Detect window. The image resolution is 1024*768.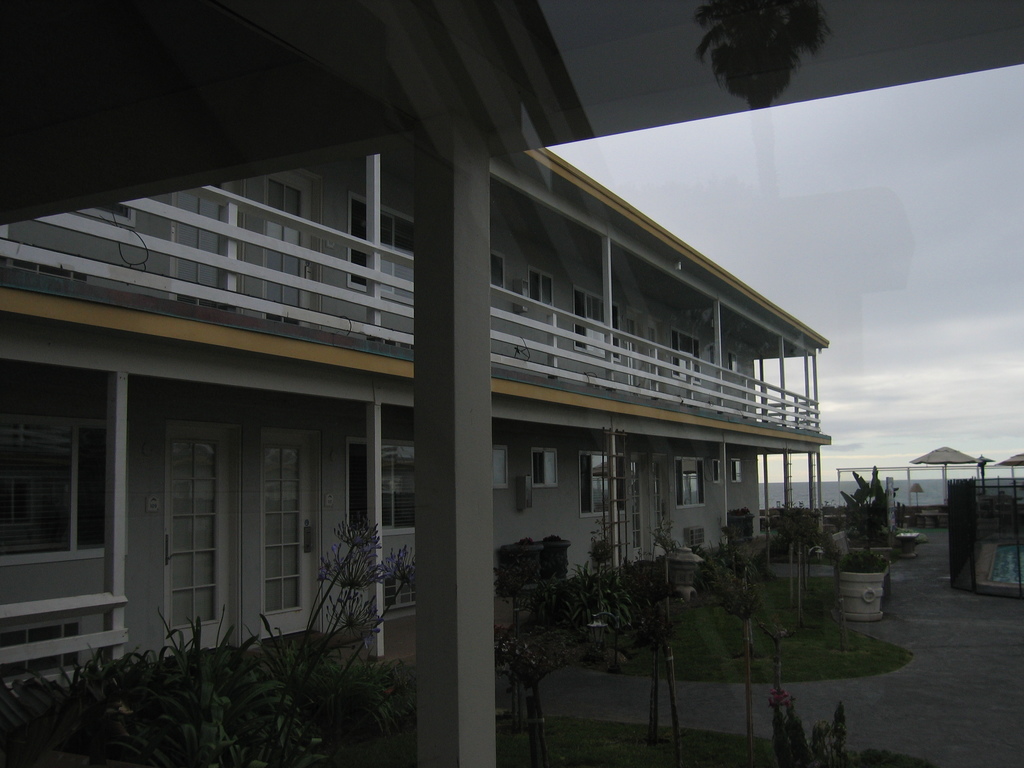
BBox(530, 267, 556, 304).
